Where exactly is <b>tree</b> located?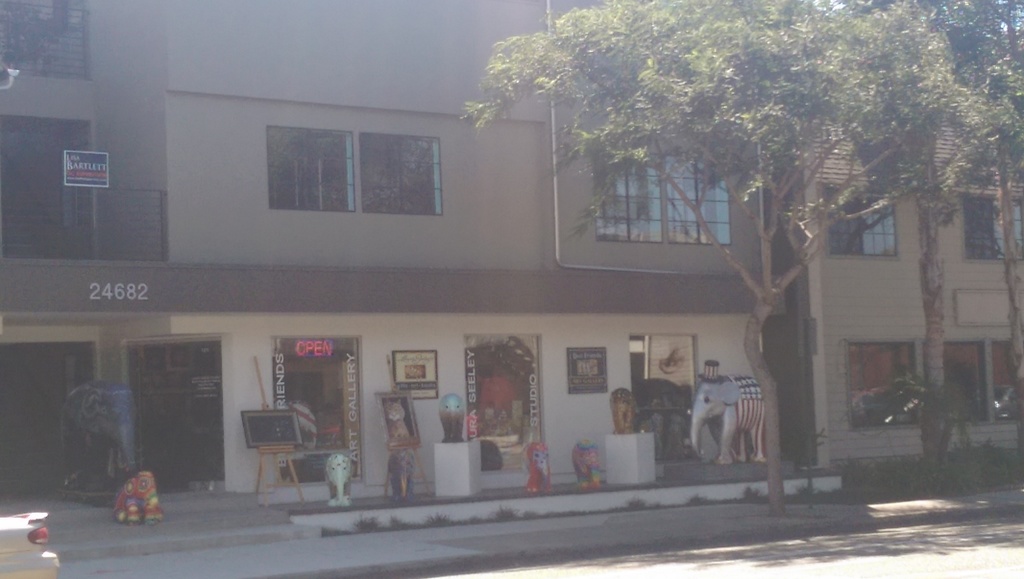
Its bounding box is (881,0,971,484).
